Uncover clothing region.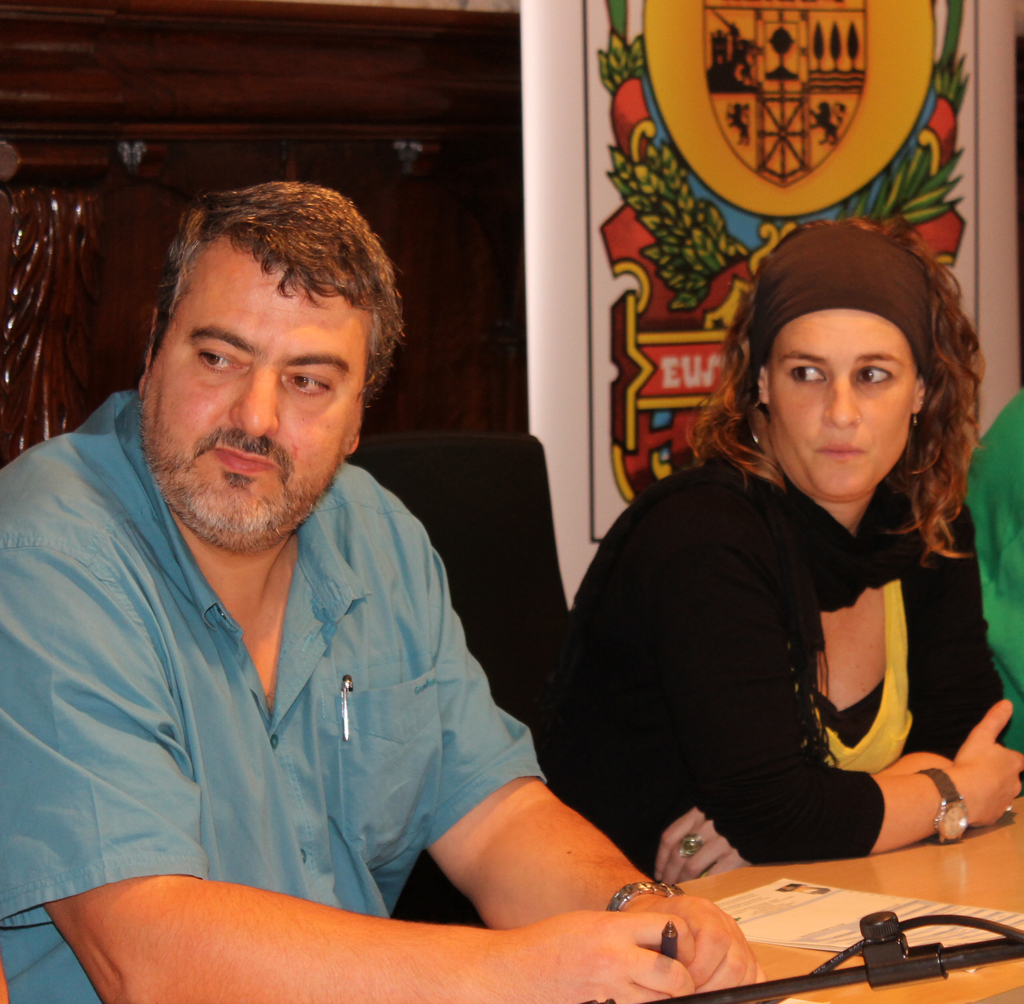
Uncovered: [530, 453, 1009, 884].
